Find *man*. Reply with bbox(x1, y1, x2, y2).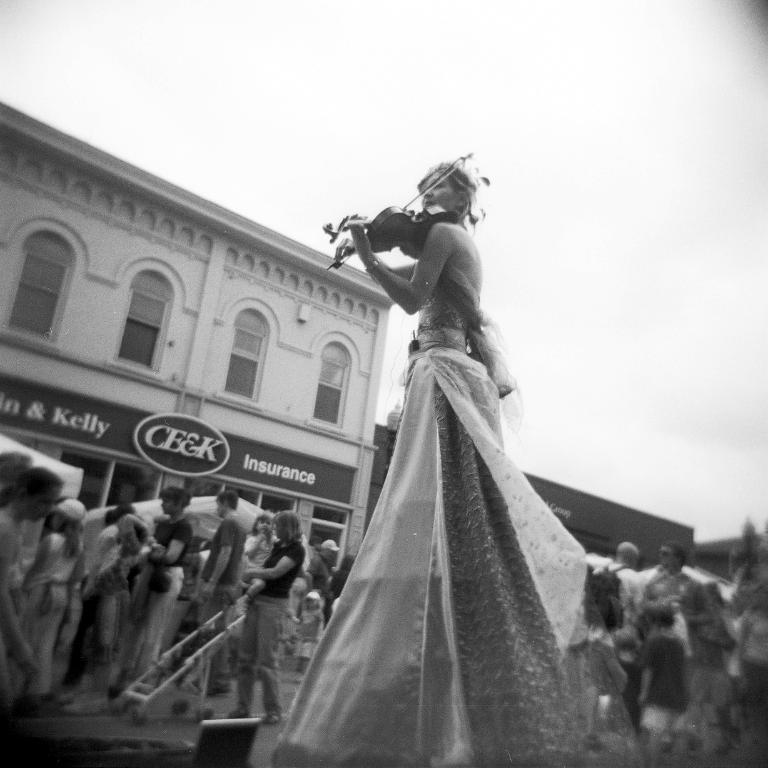
bbox(589, 543, 643, 739).
